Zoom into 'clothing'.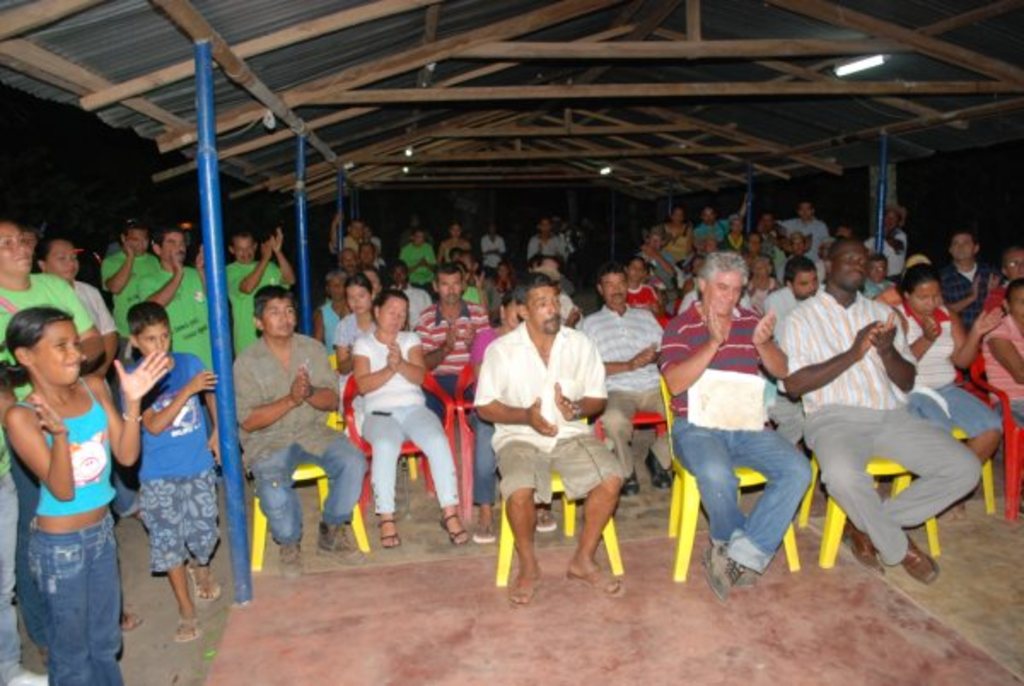
Zoom target: box(106, 256, 154, 372).
